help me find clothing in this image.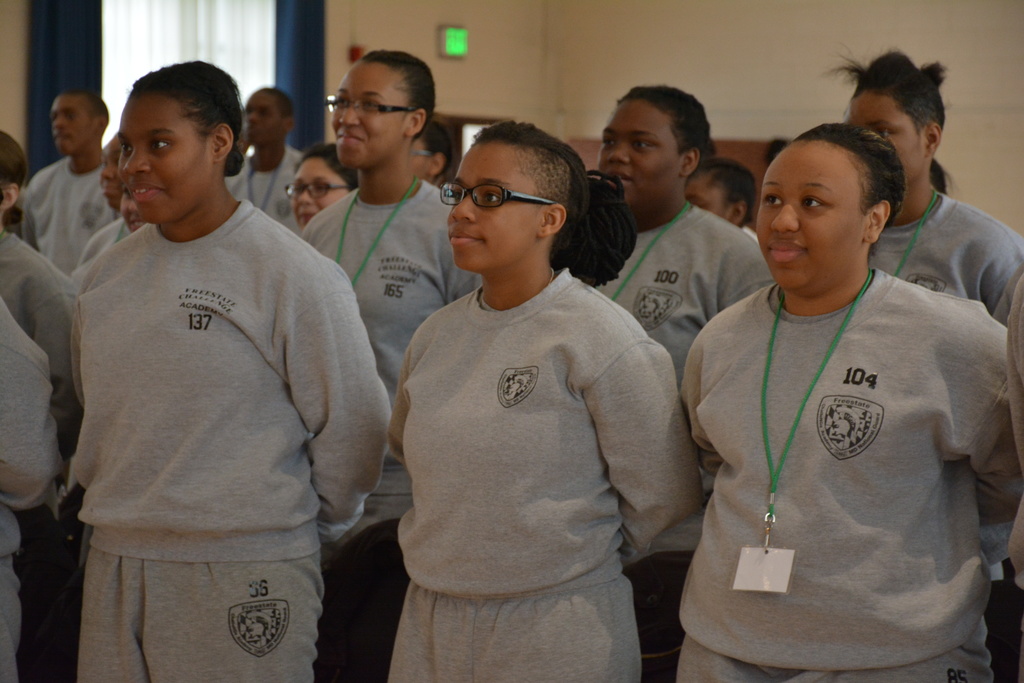
Found it: bbox(54, 189, 396, 682).
